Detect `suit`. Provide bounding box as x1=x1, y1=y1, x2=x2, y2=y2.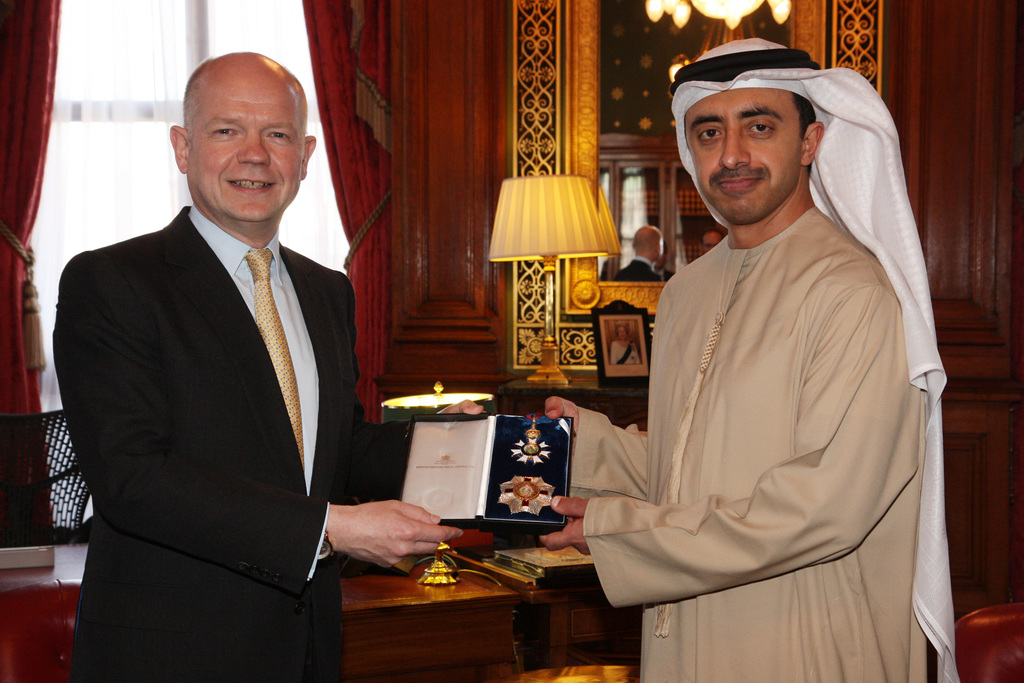
x1=45, y1=58, x2=398, y2=677.
